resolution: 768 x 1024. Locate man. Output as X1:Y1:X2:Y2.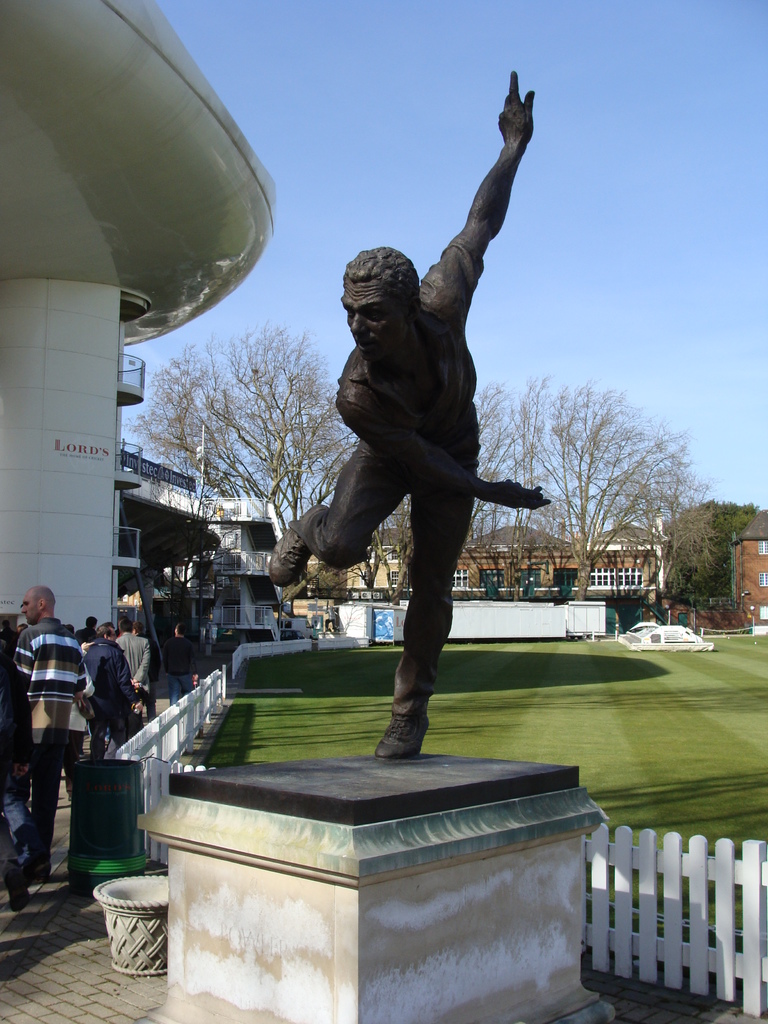
77:622:147:748.
